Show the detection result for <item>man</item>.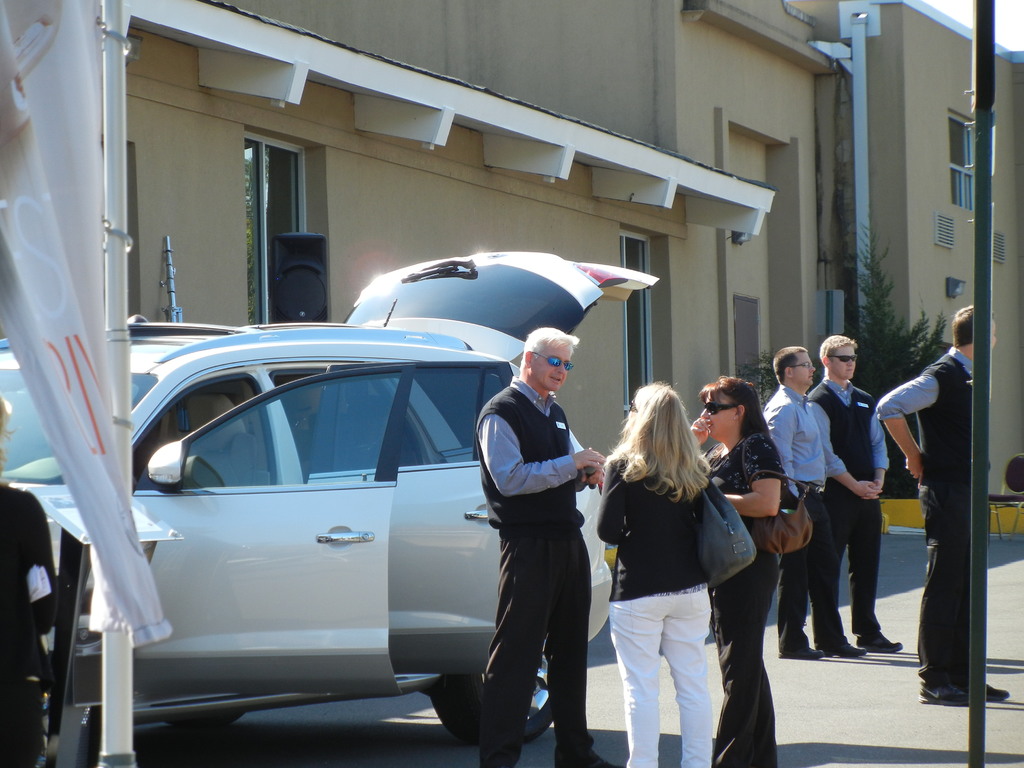
detection(874, 301, 1016, 711).
